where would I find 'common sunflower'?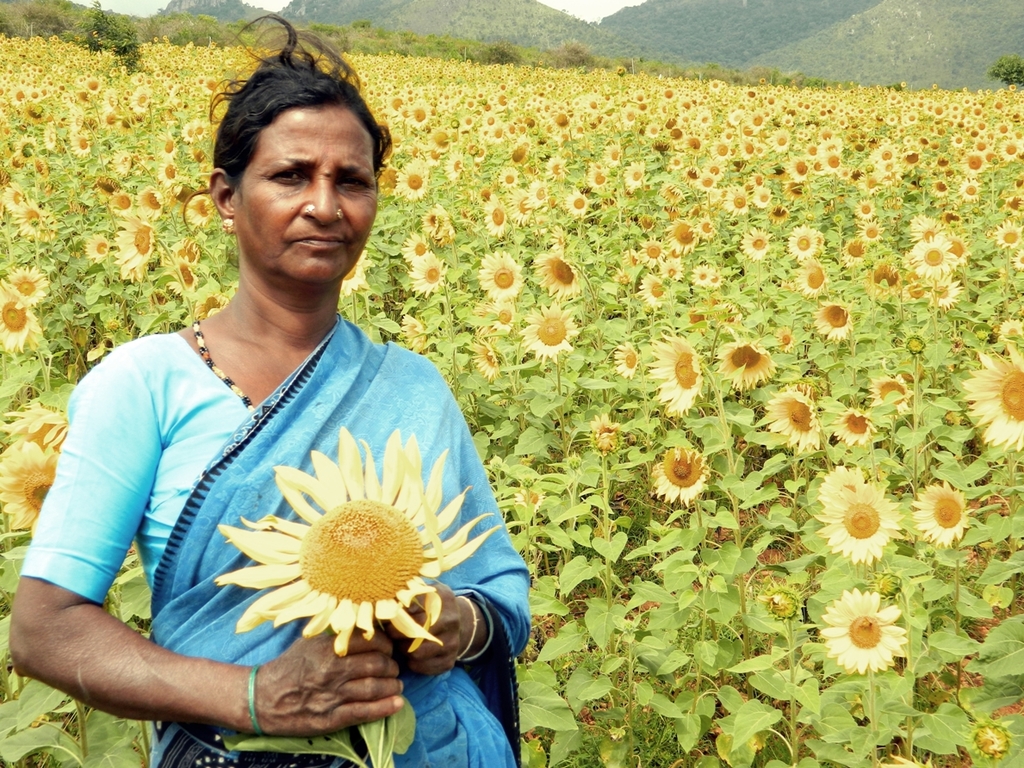
At 653, 338, 713, 418.
